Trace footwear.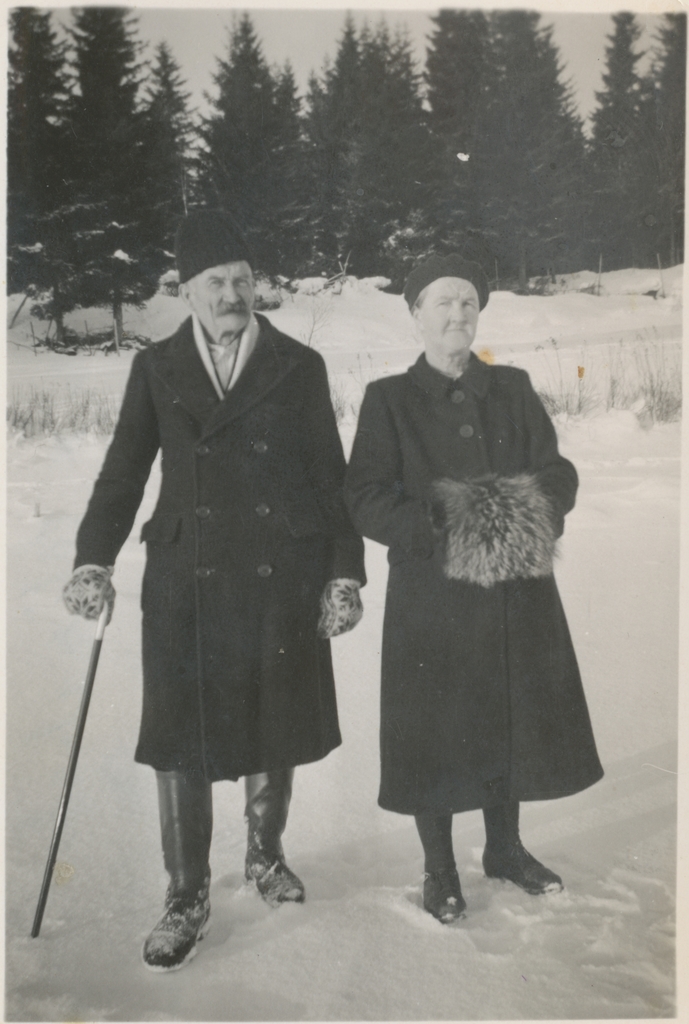
Traced to <bbox>237, 764, 316, 910</bbox>.
